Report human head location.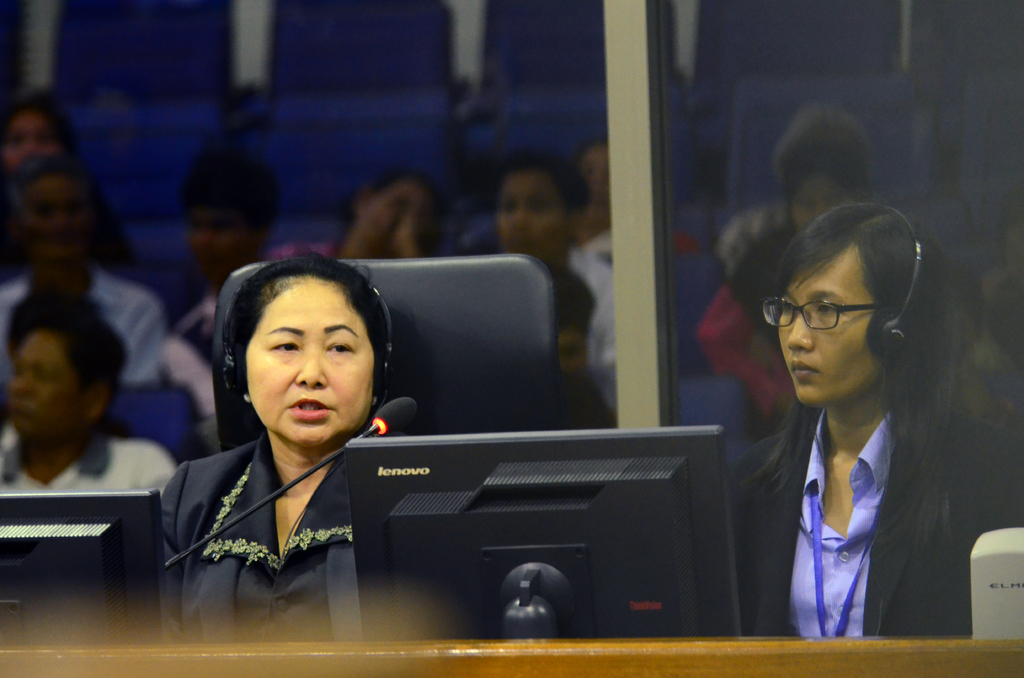
Report: (180, 159, 280, 281).
